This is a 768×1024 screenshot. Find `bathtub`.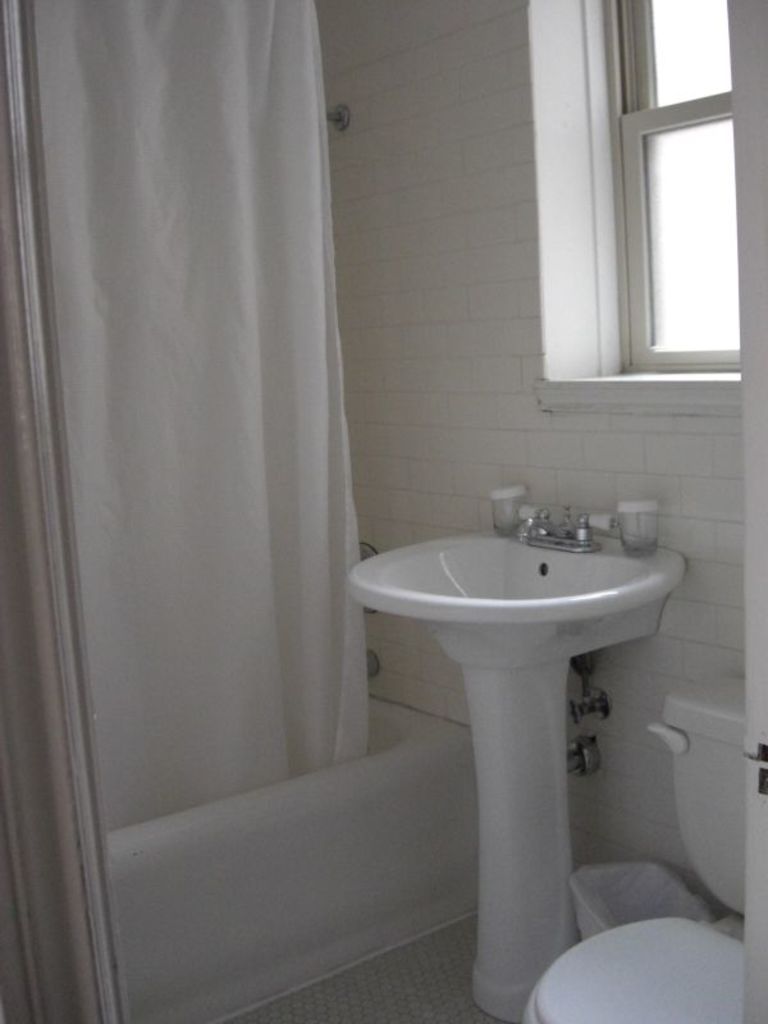
Bounding box: 110/691/489/1023.
